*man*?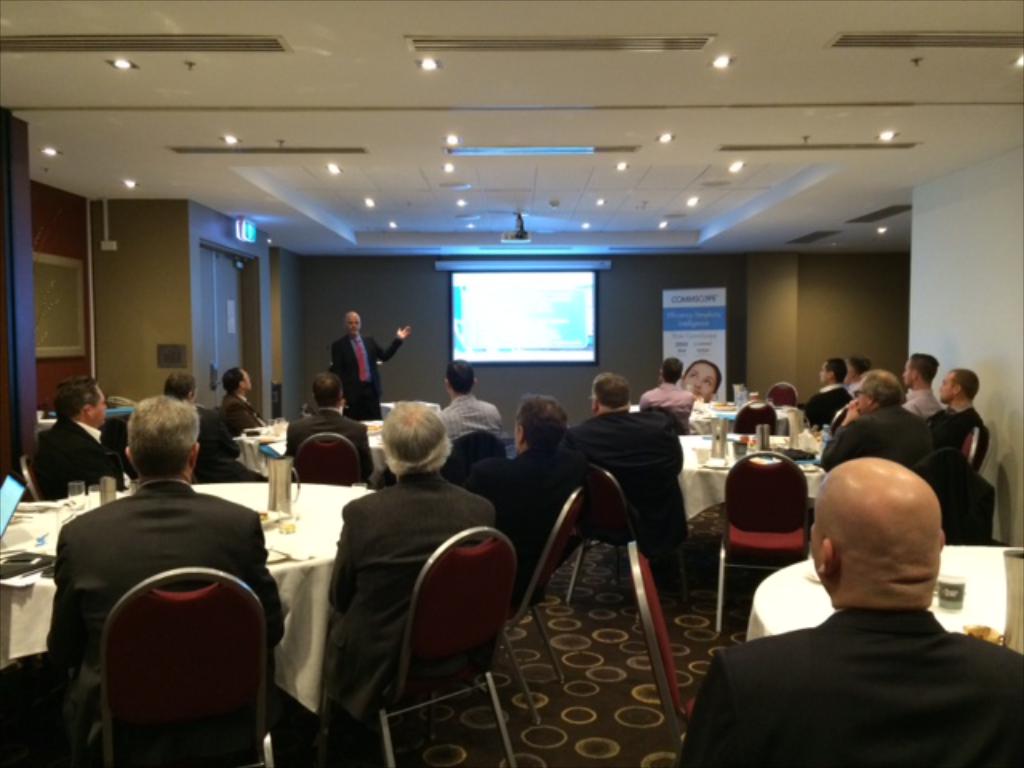
x1=797 y1=357 x2=854 y2=426
